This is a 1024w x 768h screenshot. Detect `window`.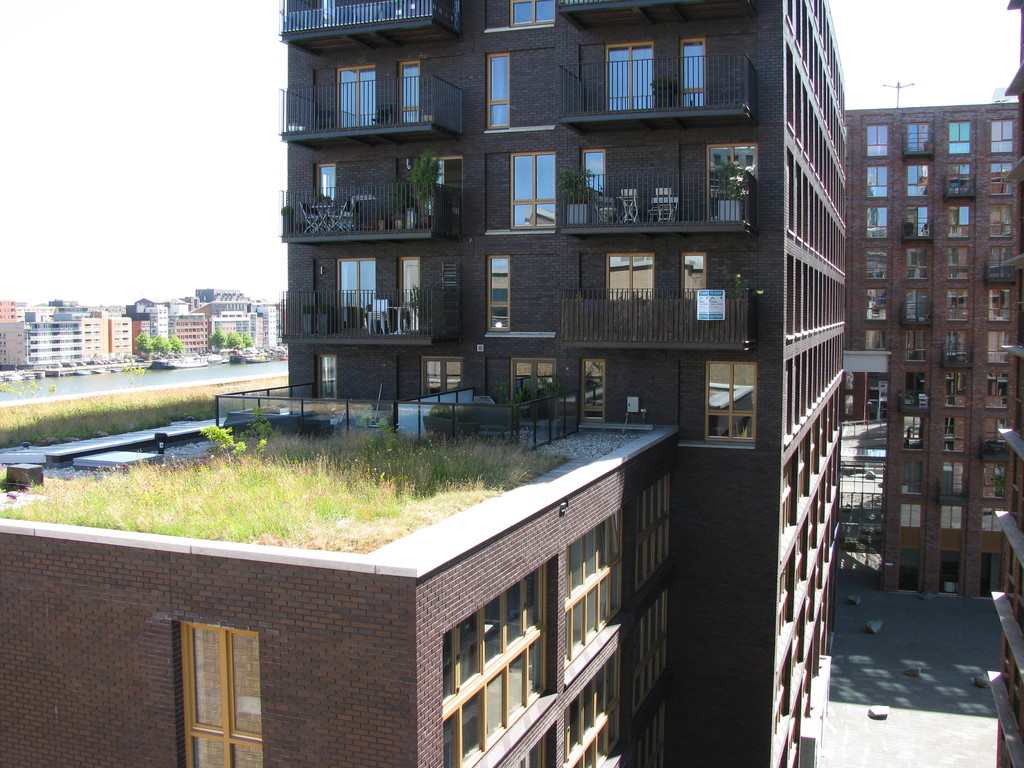
910, 246, 929, 284.
